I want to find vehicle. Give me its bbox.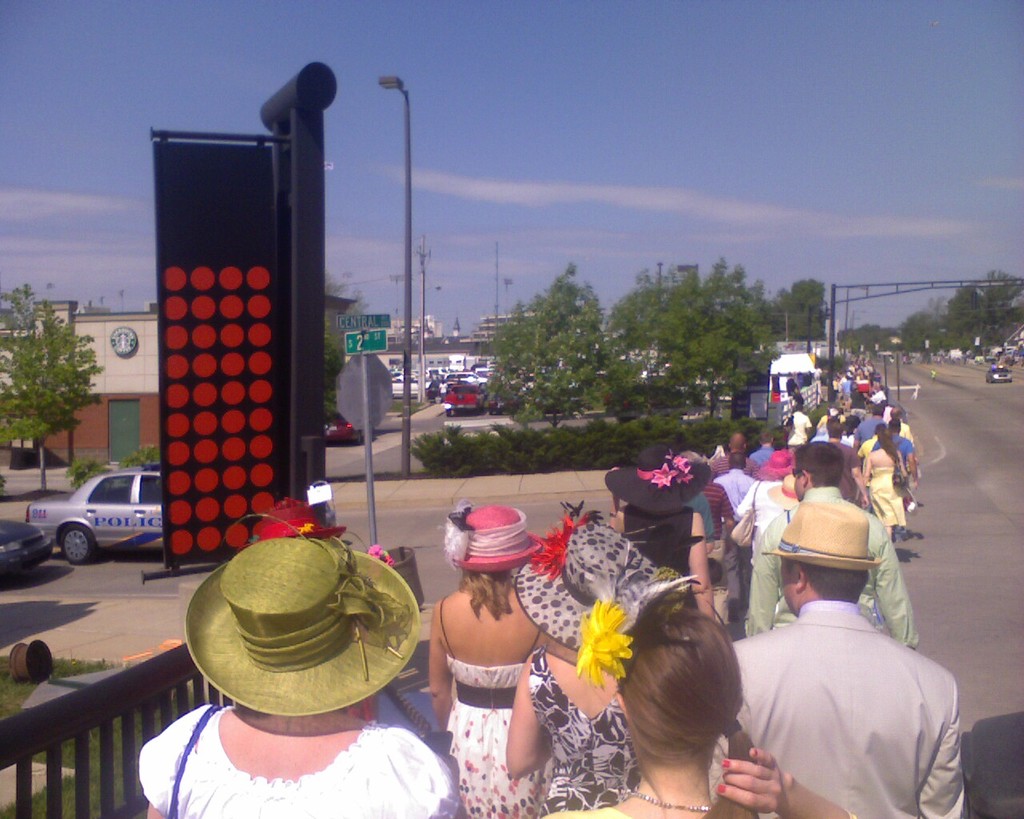
rect(980, 364, 1009, 387).
